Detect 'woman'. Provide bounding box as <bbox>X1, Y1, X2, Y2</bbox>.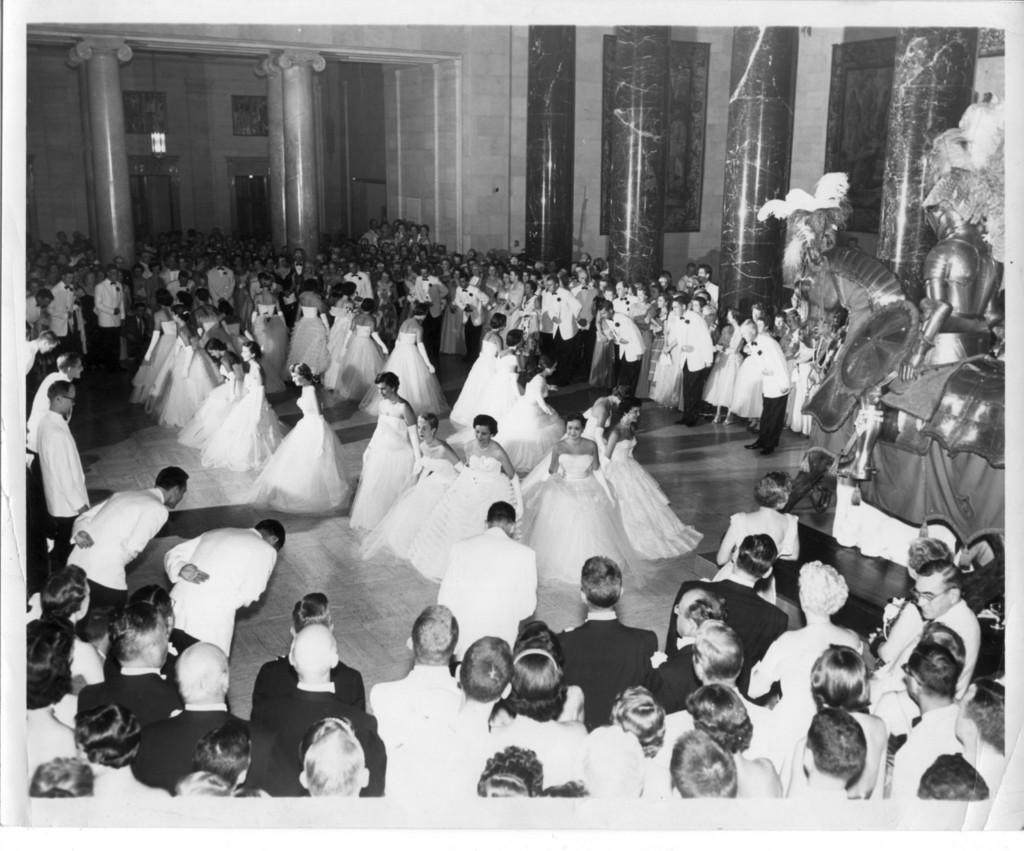
<bbox>785, 645, 890, 797</bbox>.
